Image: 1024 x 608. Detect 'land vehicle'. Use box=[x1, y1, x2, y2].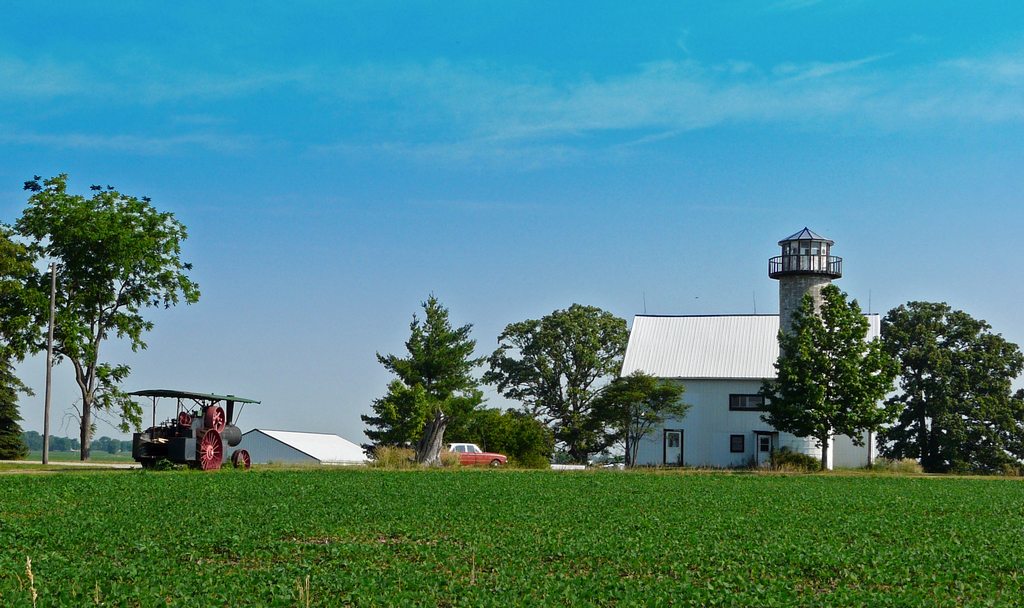
box=[124, 390, 259, 467].
